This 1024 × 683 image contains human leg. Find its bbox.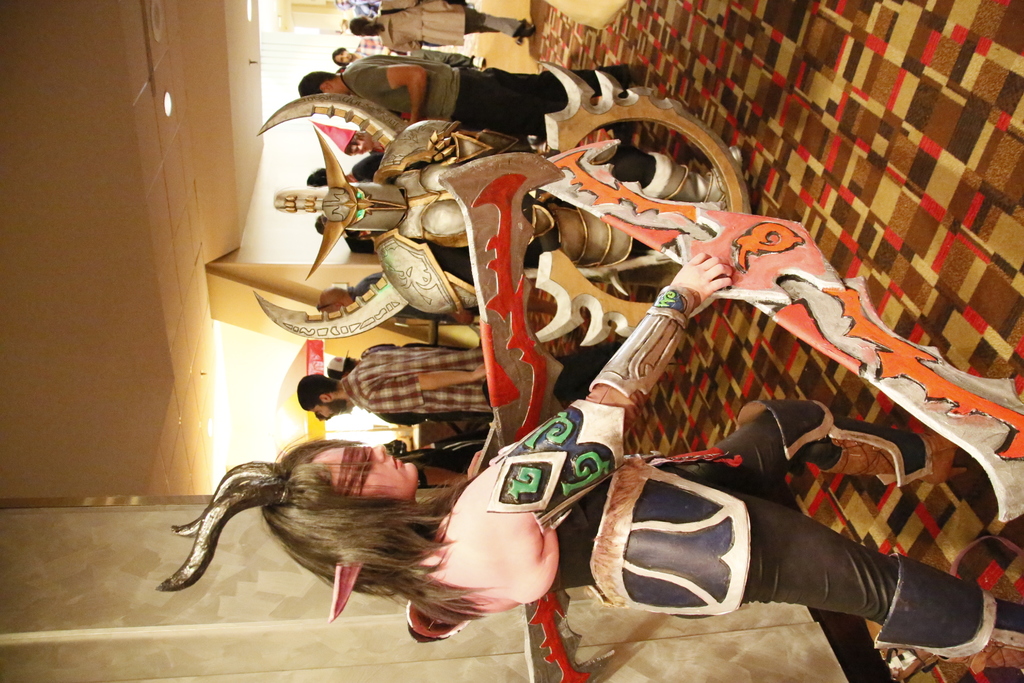
bbox=[405, 52, 485, 67].
